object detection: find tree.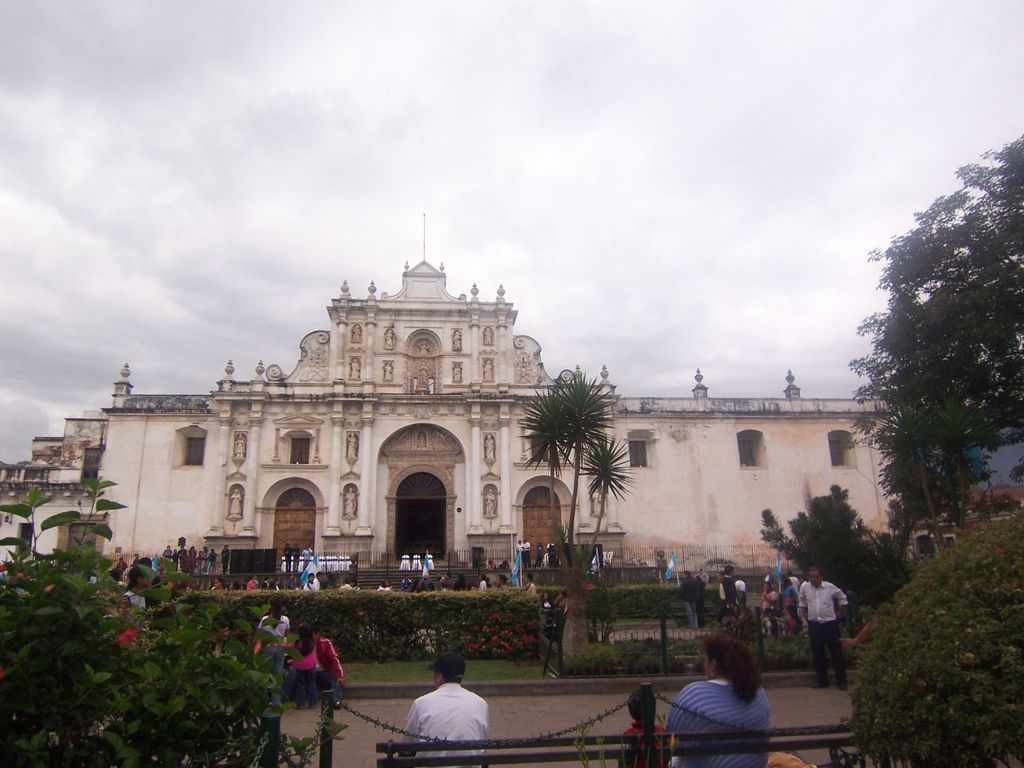
pyautogui.locateOnScreen(526, 378, 570, 544).
